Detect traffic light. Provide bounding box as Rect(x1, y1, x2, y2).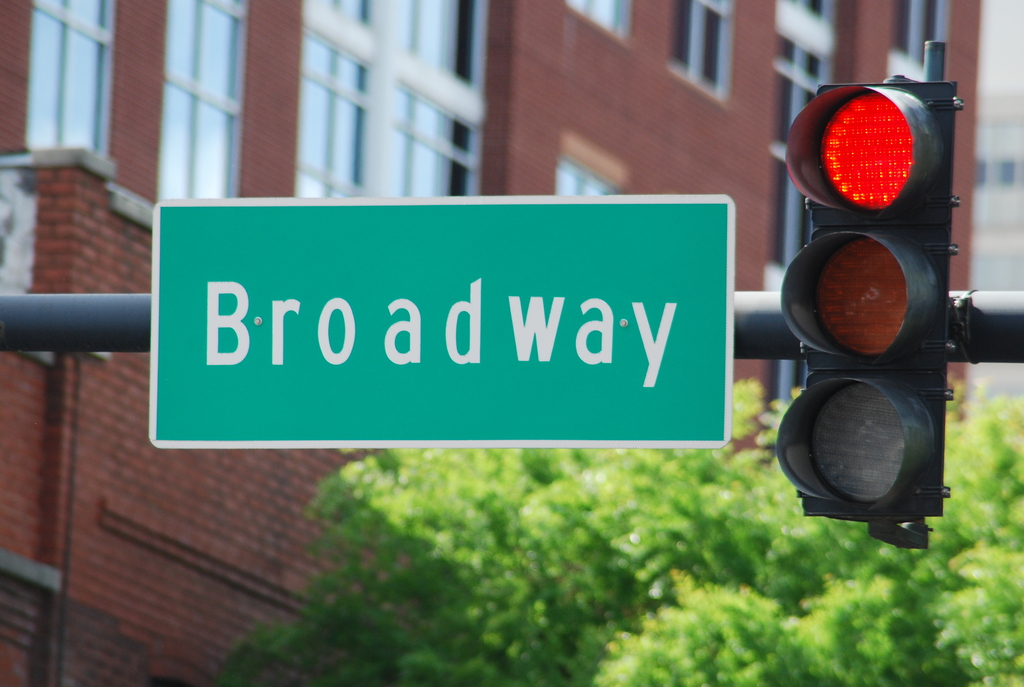
Rect(779, 72, 963, 523).
